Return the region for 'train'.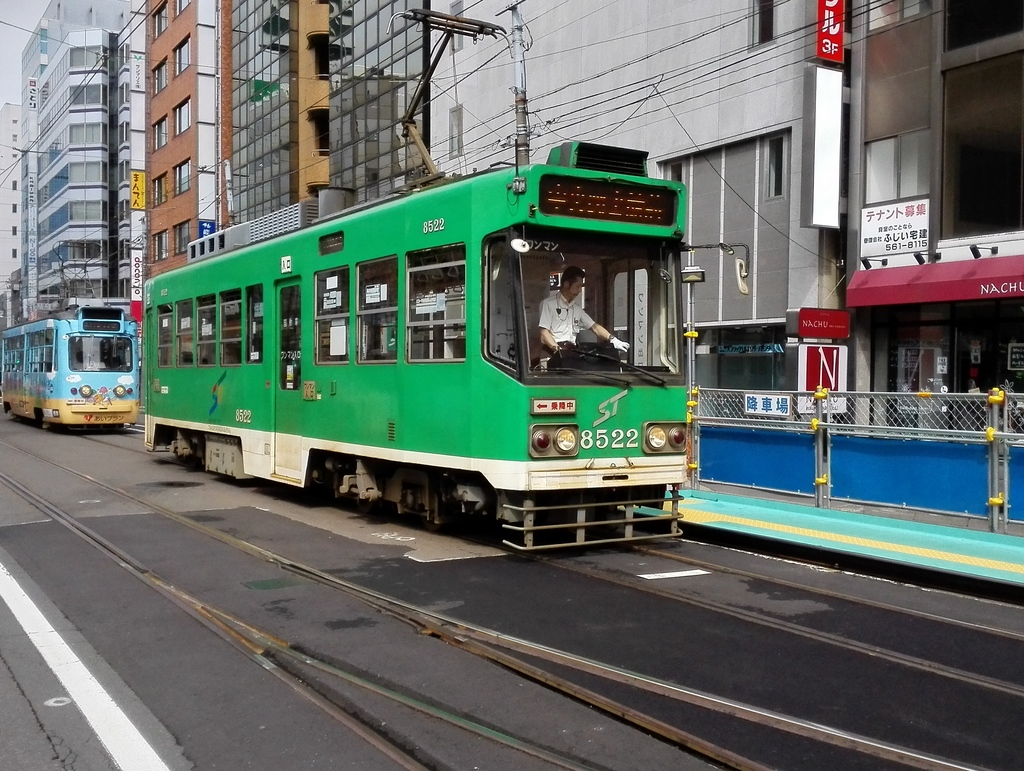
0 241 141 436.
